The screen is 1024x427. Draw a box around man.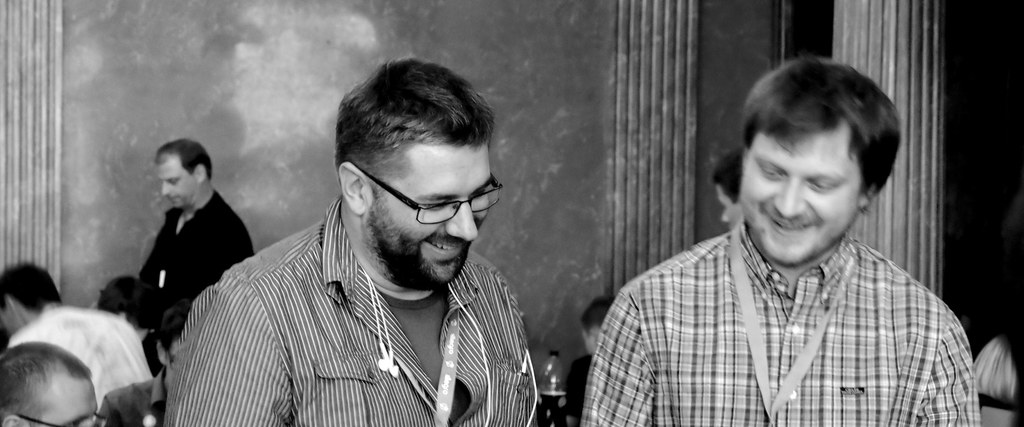
703 151 747 230.
